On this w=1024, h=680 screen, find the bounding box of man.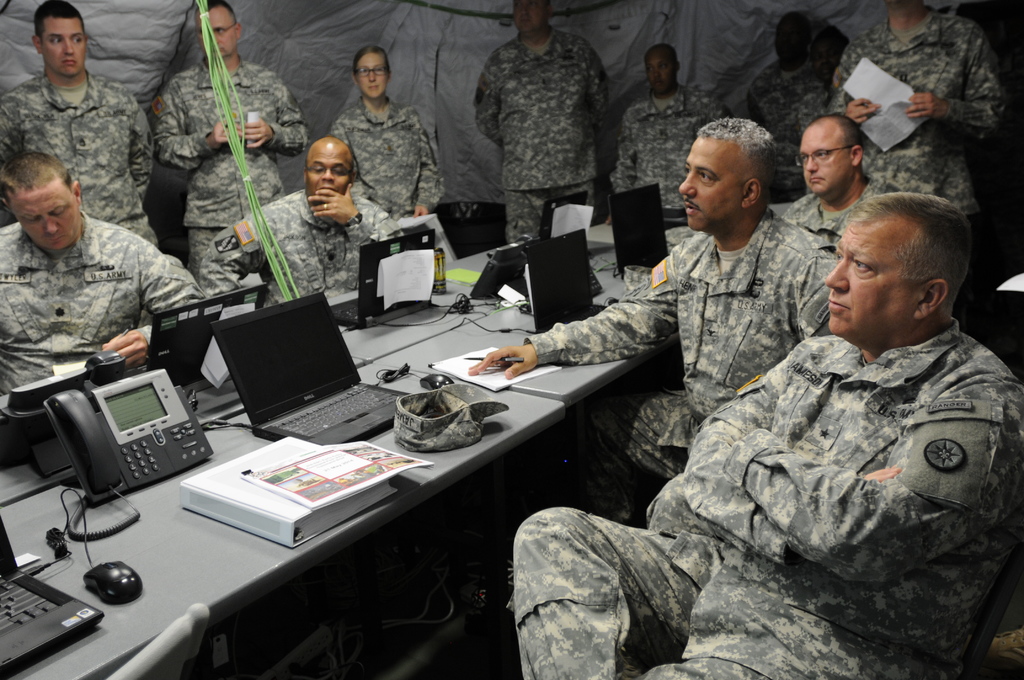
Bounding box: locate(743, 10, 831, 205).
